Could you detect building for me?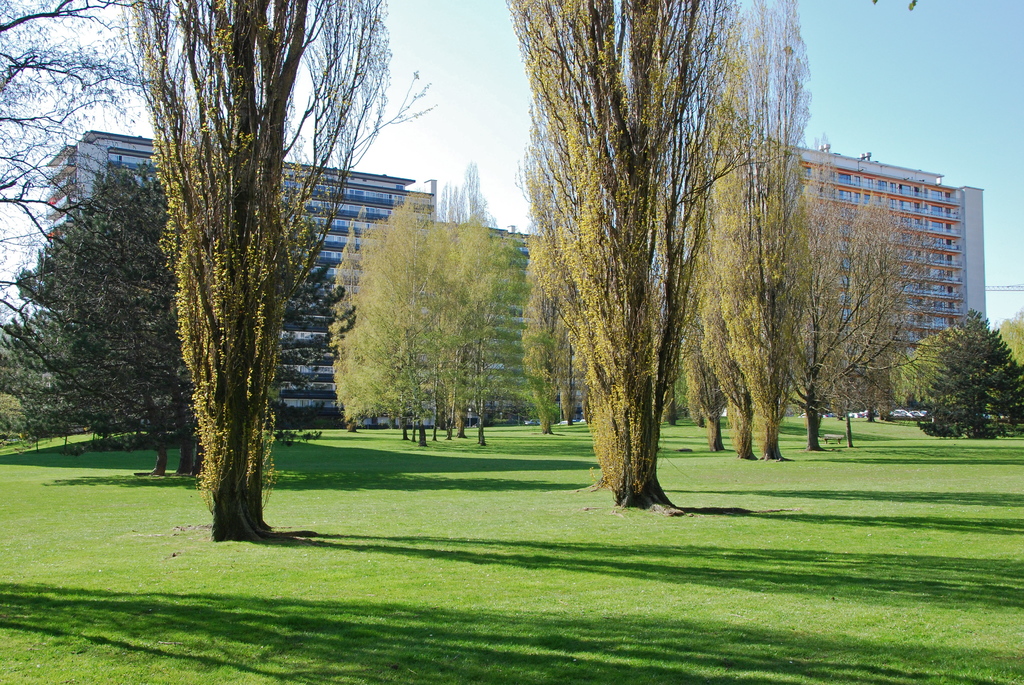
Detection result: box=[712, 130, 1005, 425].
